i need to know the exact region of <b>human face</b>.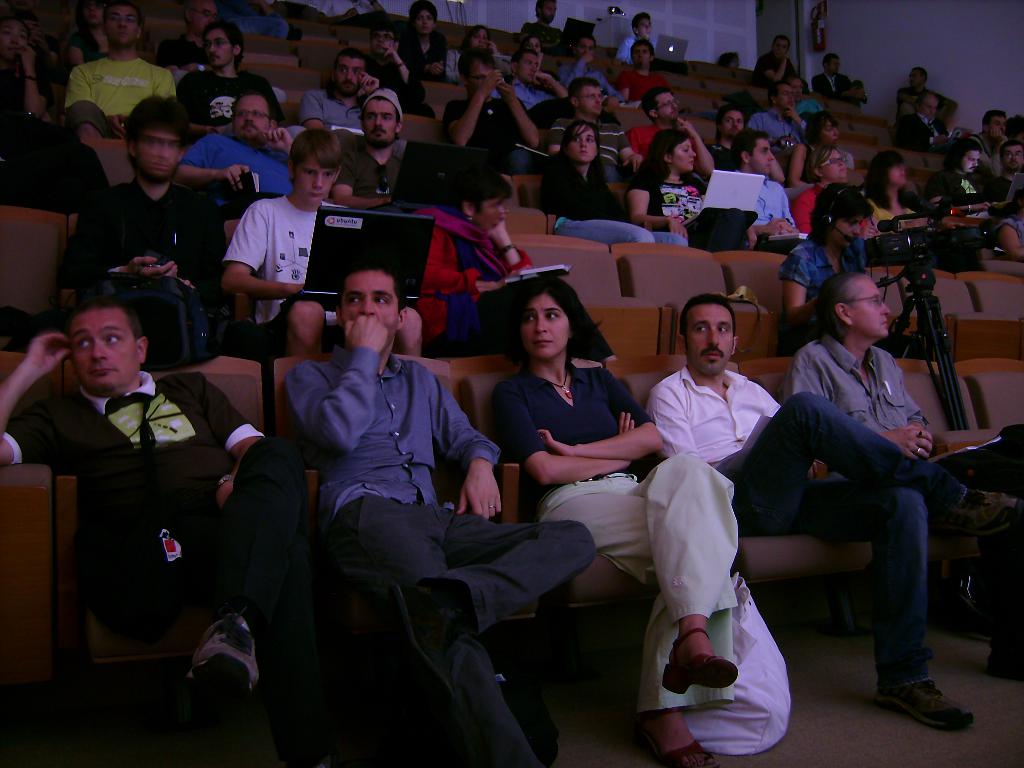
Region: (x1=851, y1=278, x2=888, y2=336).
